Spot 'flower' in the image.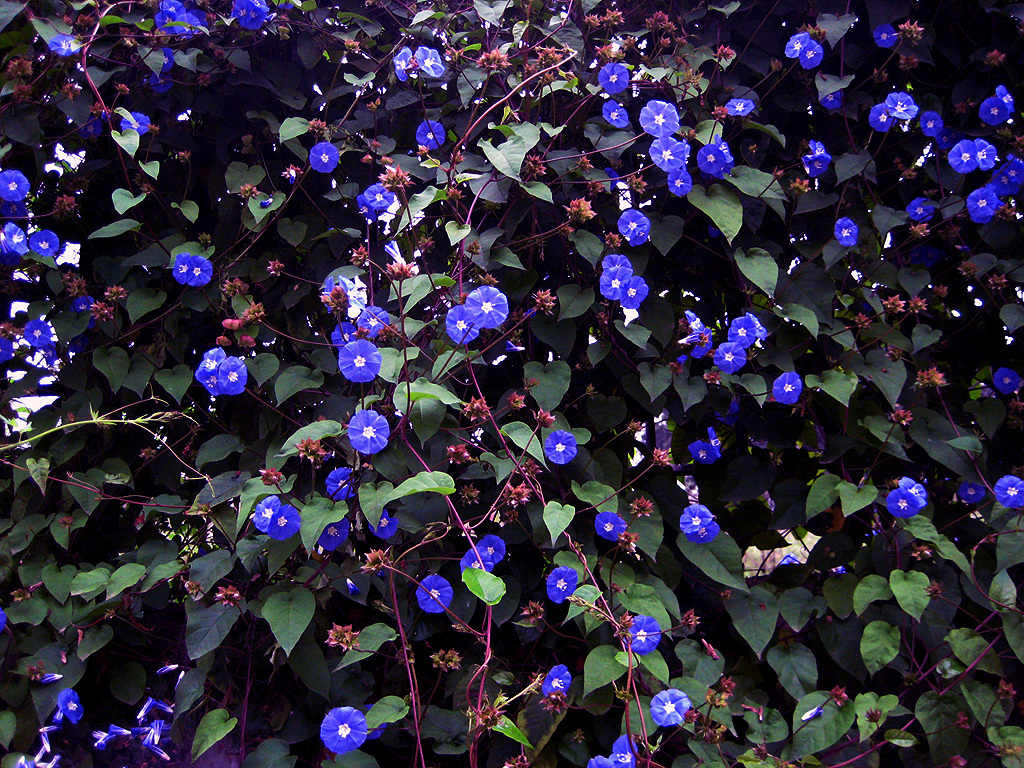
'flower' found at (720,97,755,116).
